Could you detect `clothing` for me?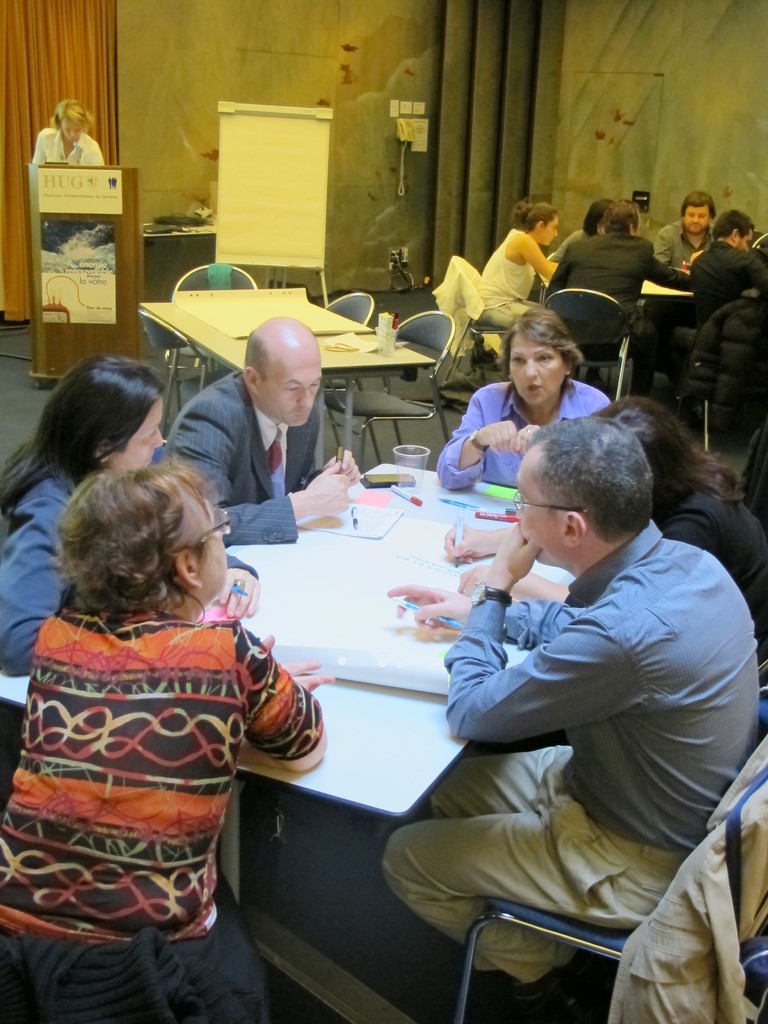
Detection result: {"left": 604, "top": 732, "right": 767, "bottom": 1023}.
